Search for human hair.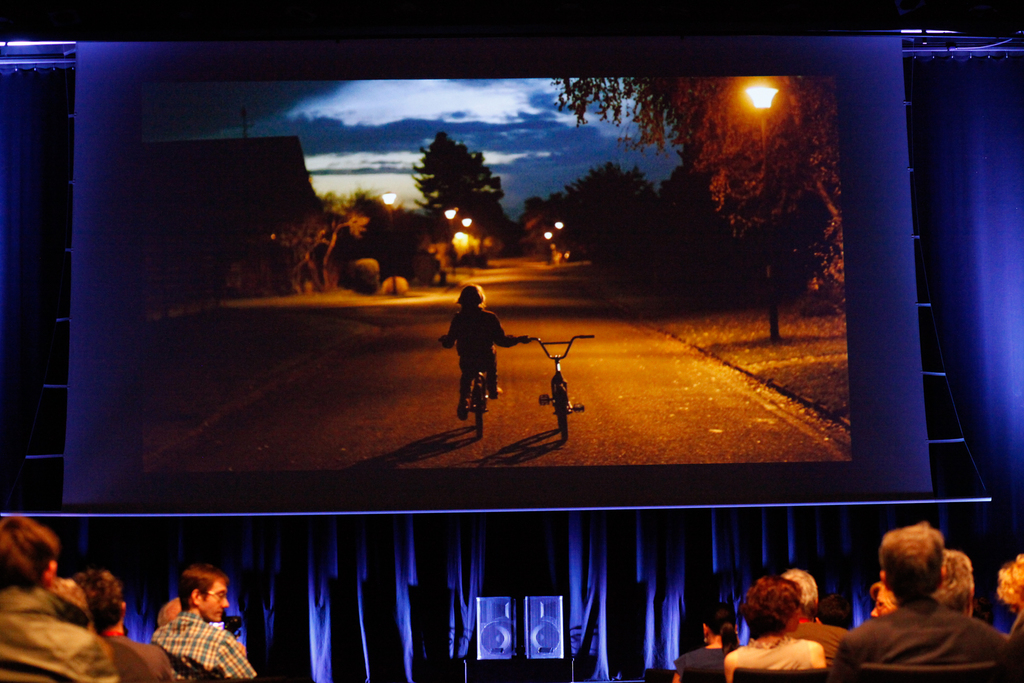
Found at region(742, 577, 810, 633).
